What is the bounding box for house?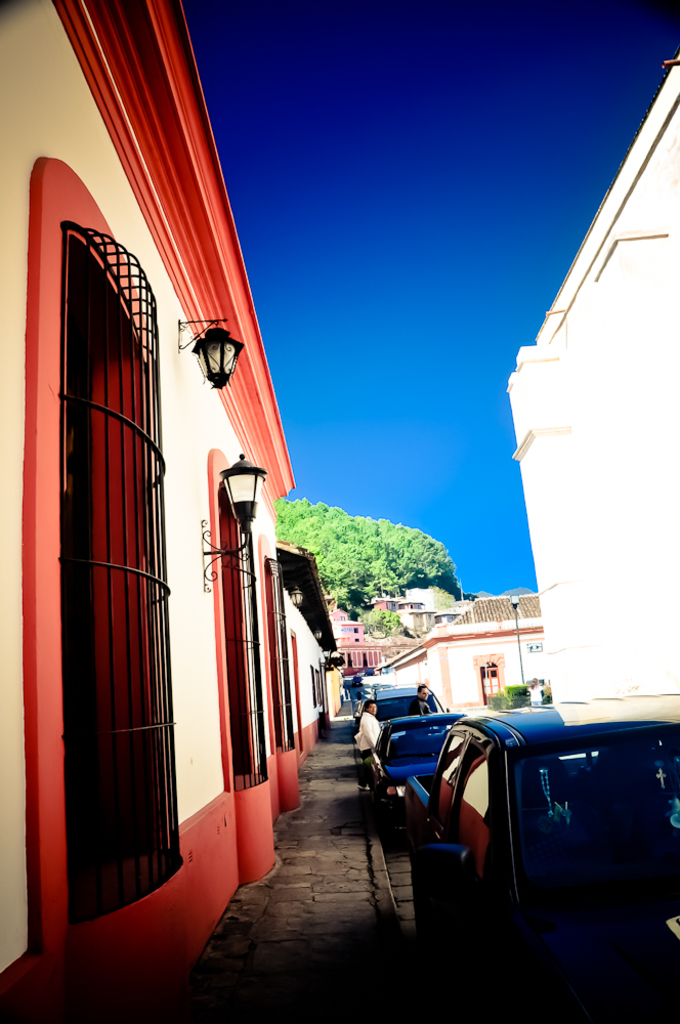
left=0, top=0, right=327, bottom=1010.
